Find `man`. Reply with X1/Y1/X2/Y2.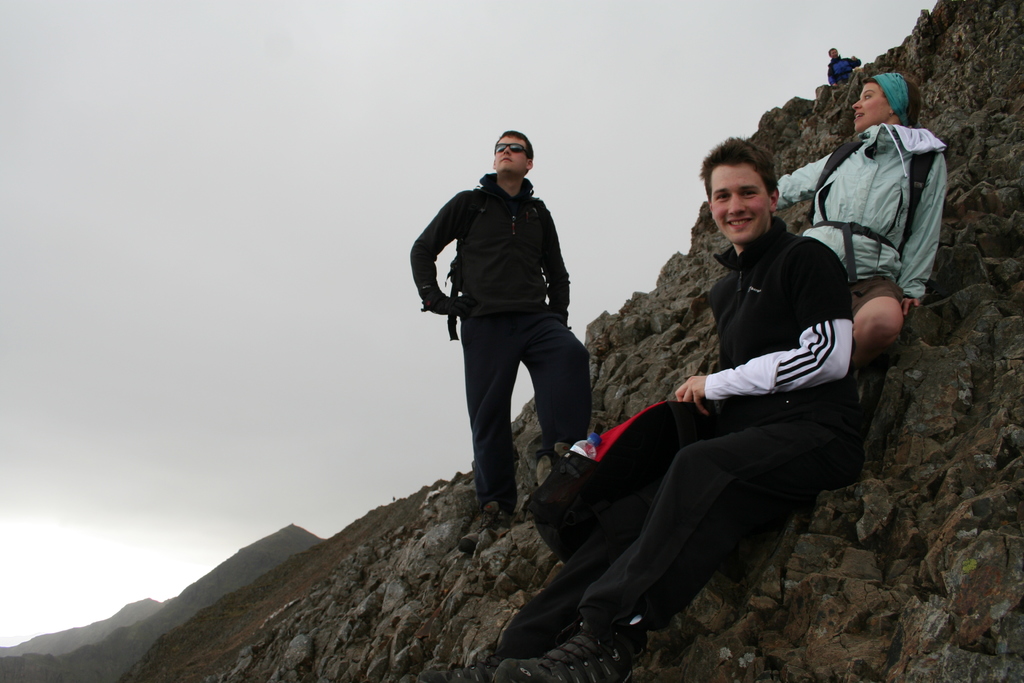
826/45/860/89.
